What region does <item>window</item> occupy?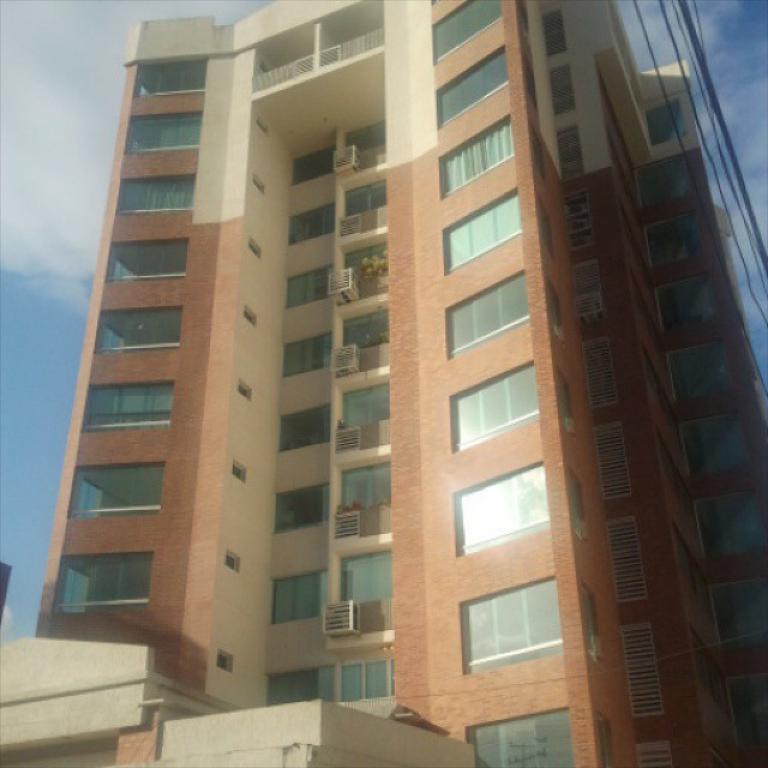
x1=548, y1=278, x2=560, y2=334.
